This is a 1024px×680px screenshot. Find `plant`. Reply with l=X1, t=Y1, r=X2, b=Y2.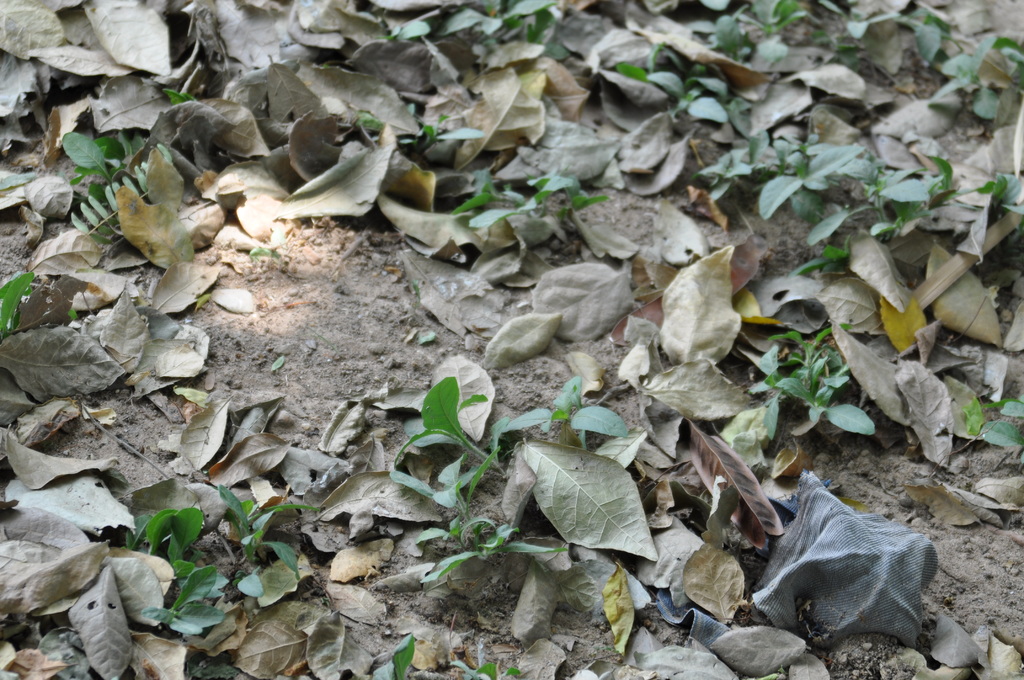
l=378, t=19, r=431, b=43.
